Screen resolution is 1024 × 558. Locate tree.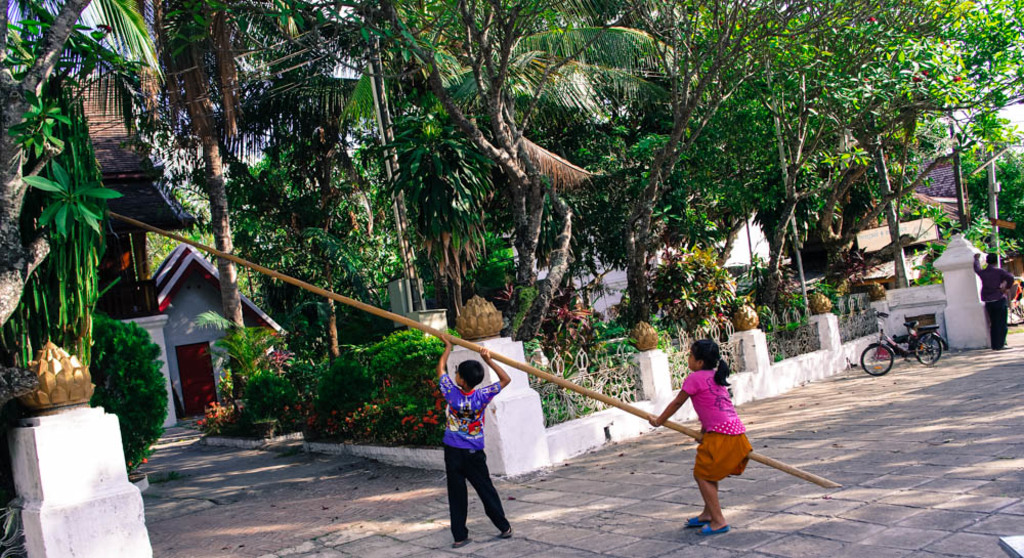
[left=0, top=0, right=105, bottom=369].
